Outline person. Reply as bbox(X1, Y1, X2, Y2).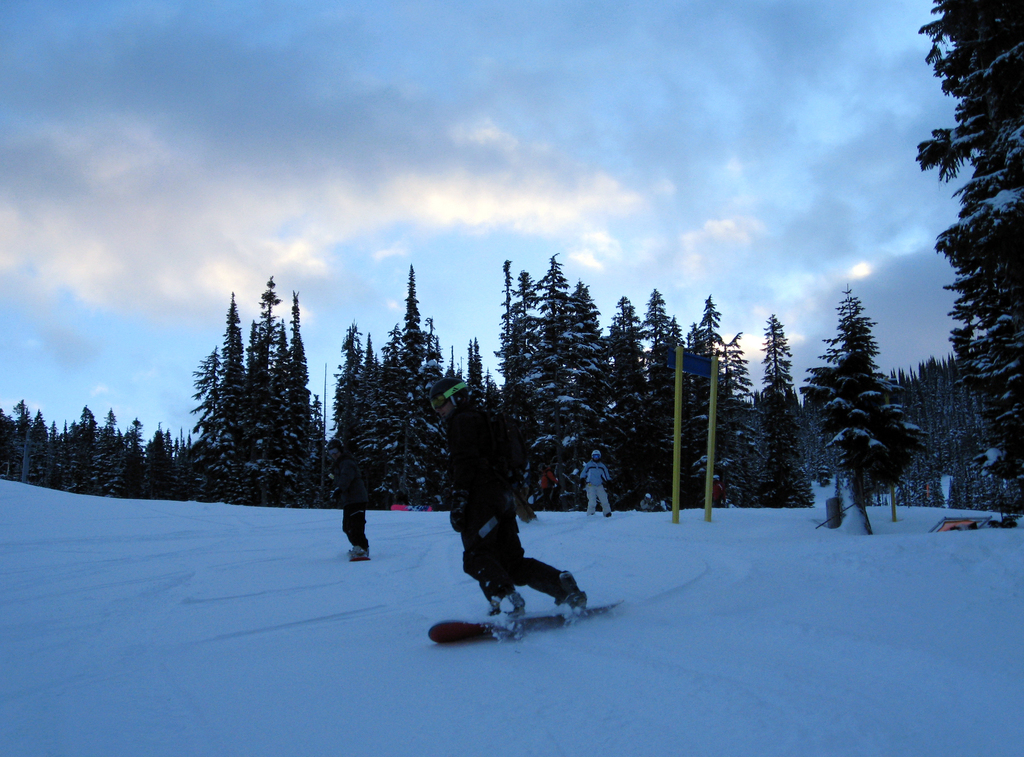
bbox(583, 447, 612, 514).
